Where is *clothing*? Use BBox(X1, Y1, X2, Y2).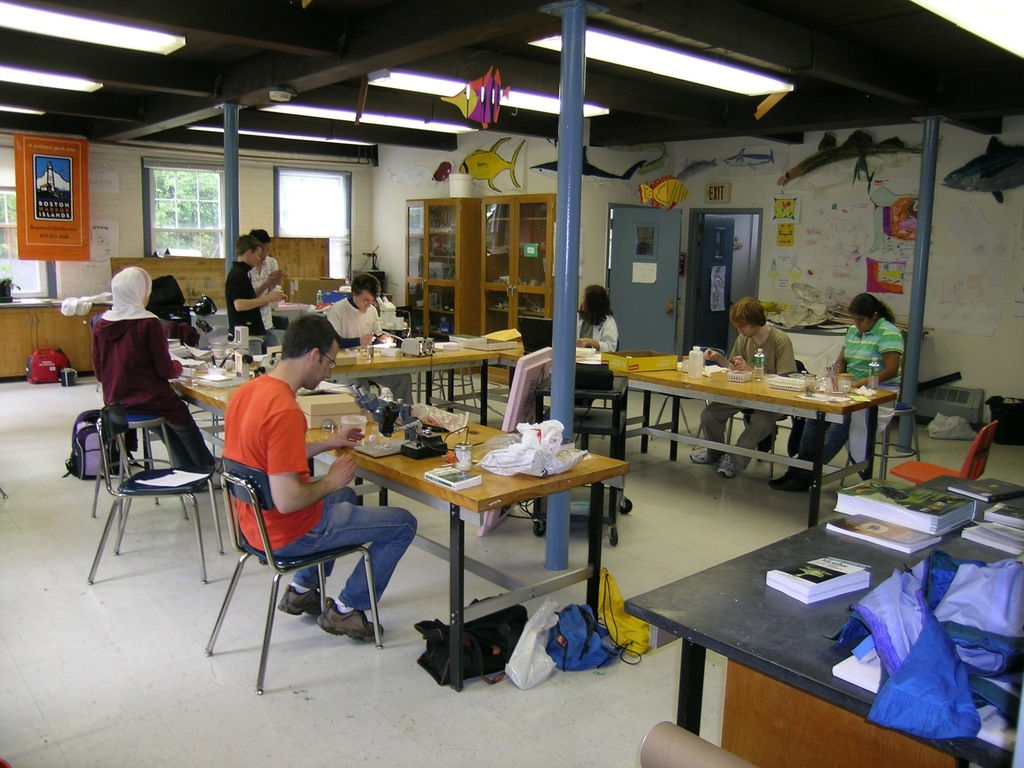
BBox(697, 323, 796, 476).
